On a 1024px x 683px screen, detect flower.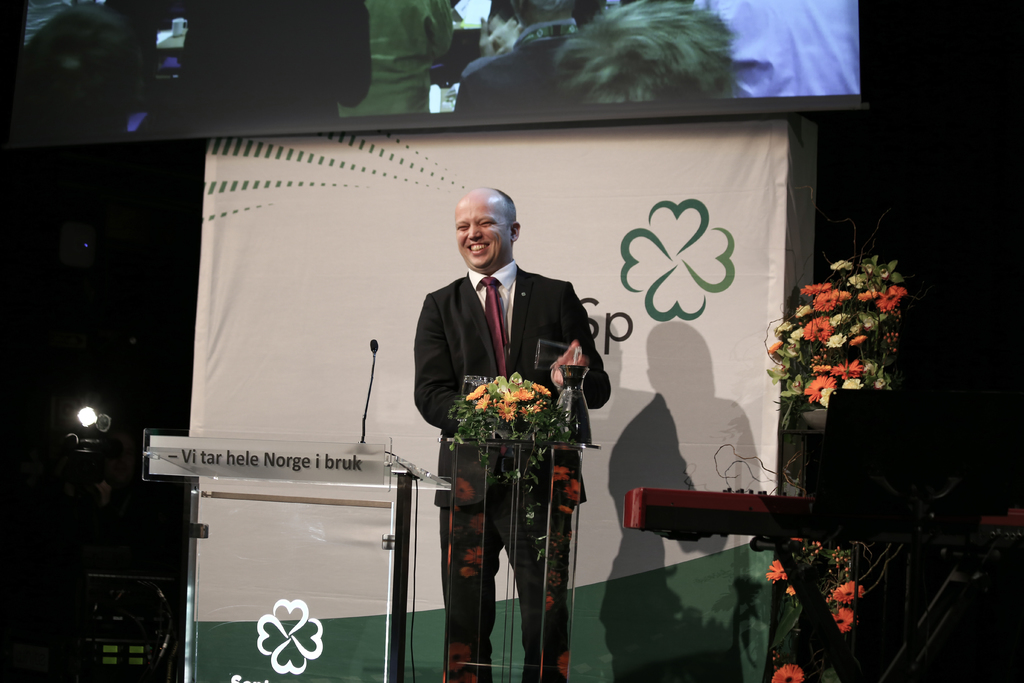
x1=796 y1=304 x2=813 y2=317.
